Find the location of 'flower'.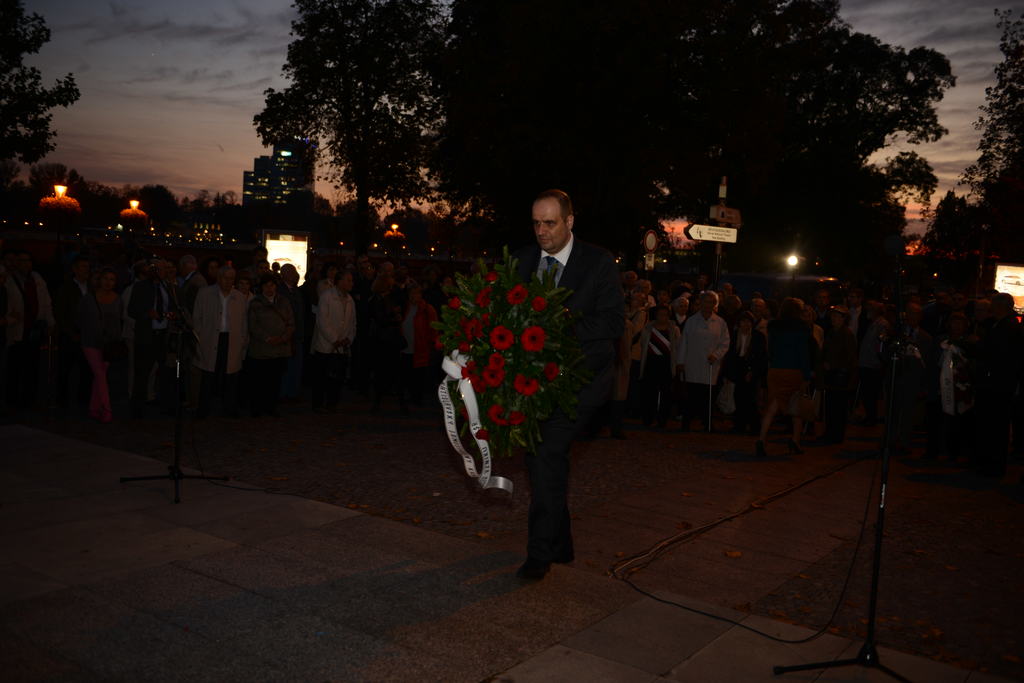
Location: BBox(488, 405, 511, 427).
